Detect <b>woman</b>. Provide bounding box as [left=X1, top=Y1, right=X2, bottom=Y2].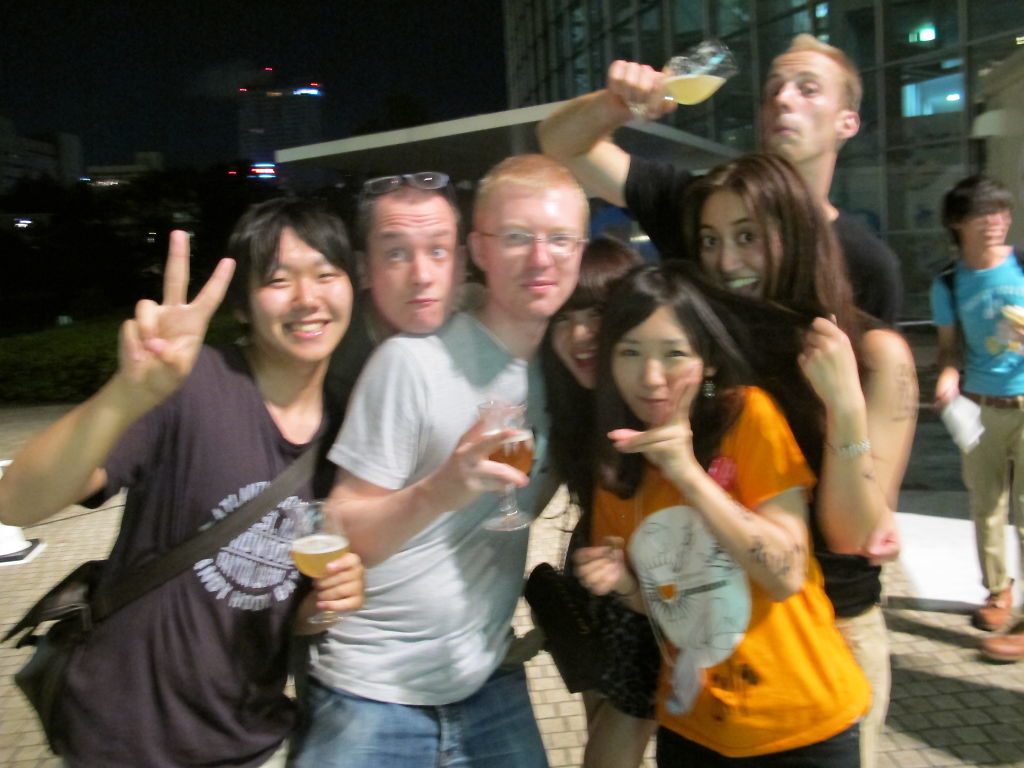
[left=665, top=153, right=922, bottom=756].
